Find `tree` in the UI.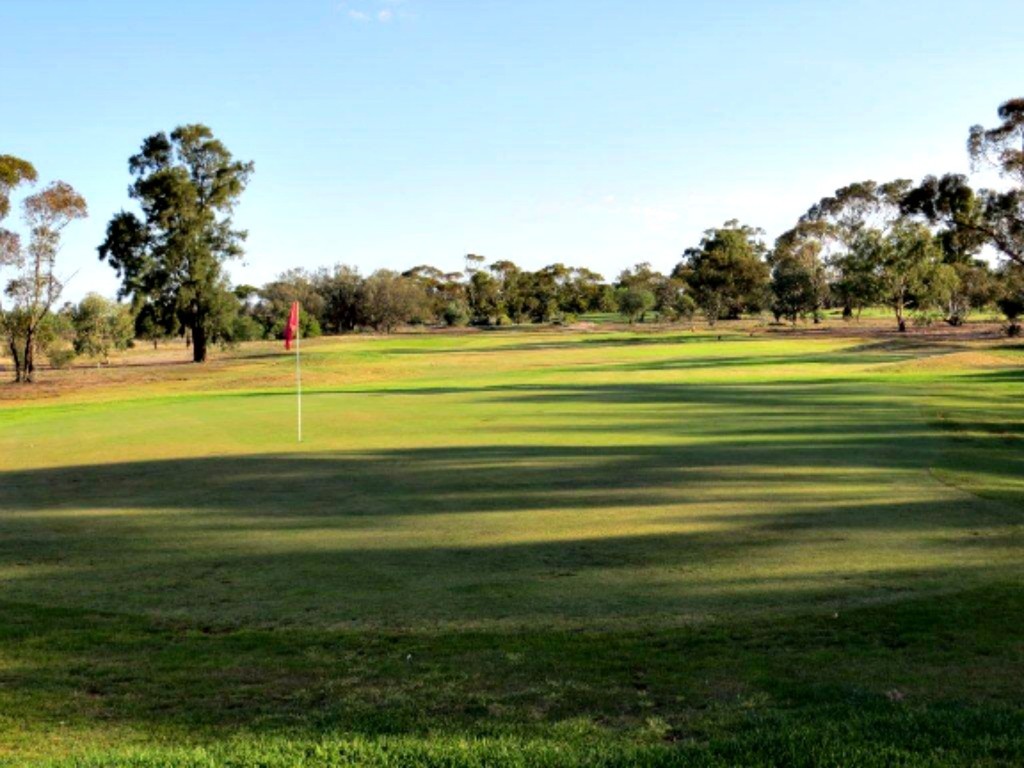
UI element at bbox=[104, 100, 250, 367].
